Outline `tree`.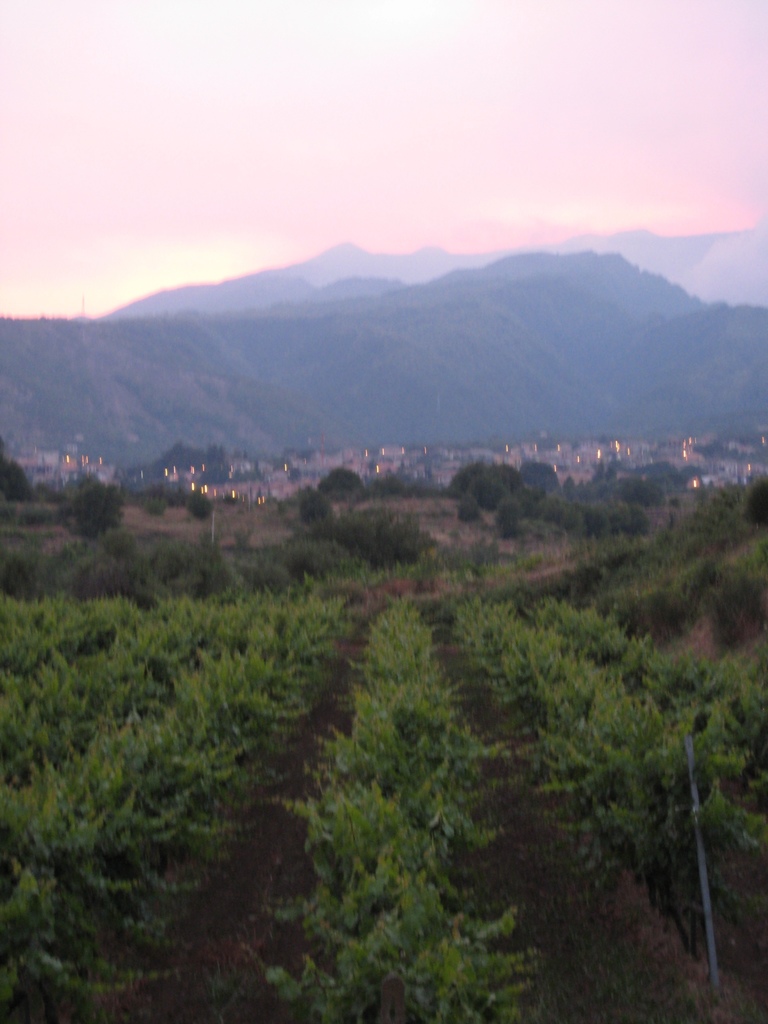
Outline: Rect(319, 466, 369, 495).
